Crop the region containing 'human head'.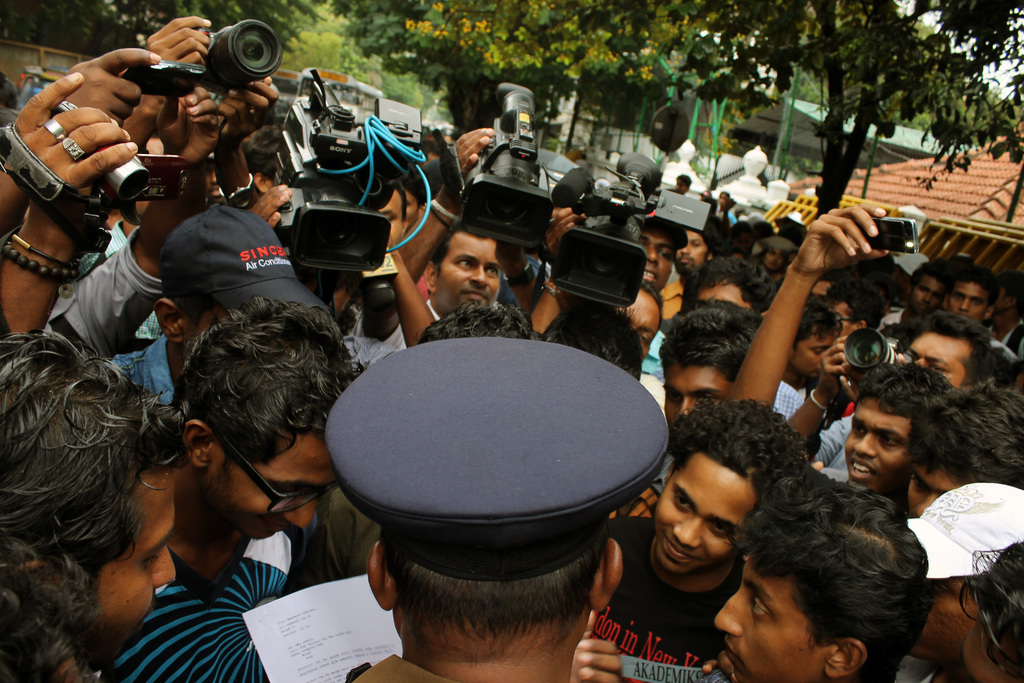
Crop region: crop(409, 299, 536, 340).
